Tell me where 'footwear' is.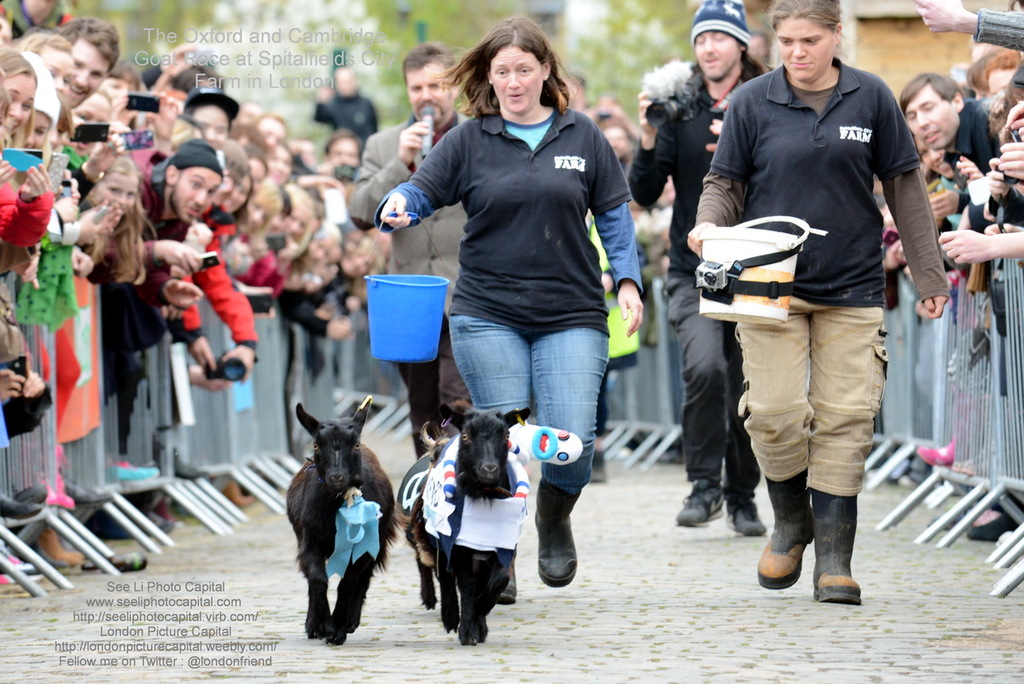
'footwear' is at {"left": 805, "top": 483, "right": 866, "bottom": 609}.
